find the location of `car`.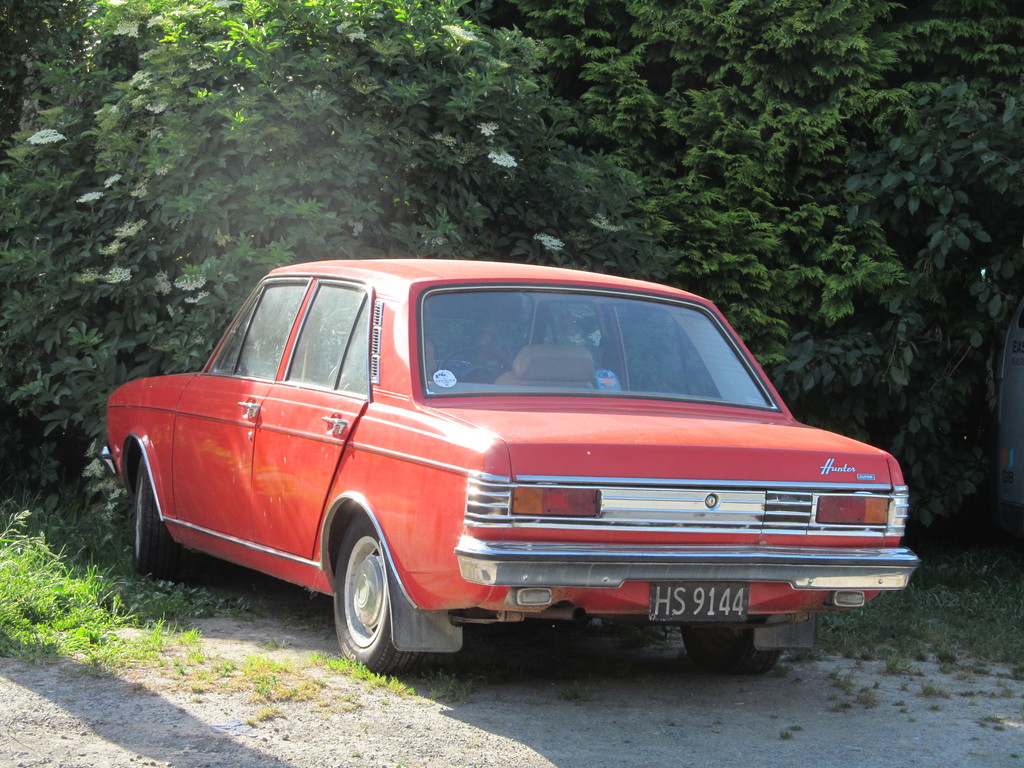
Location: 108 257 922 675.
